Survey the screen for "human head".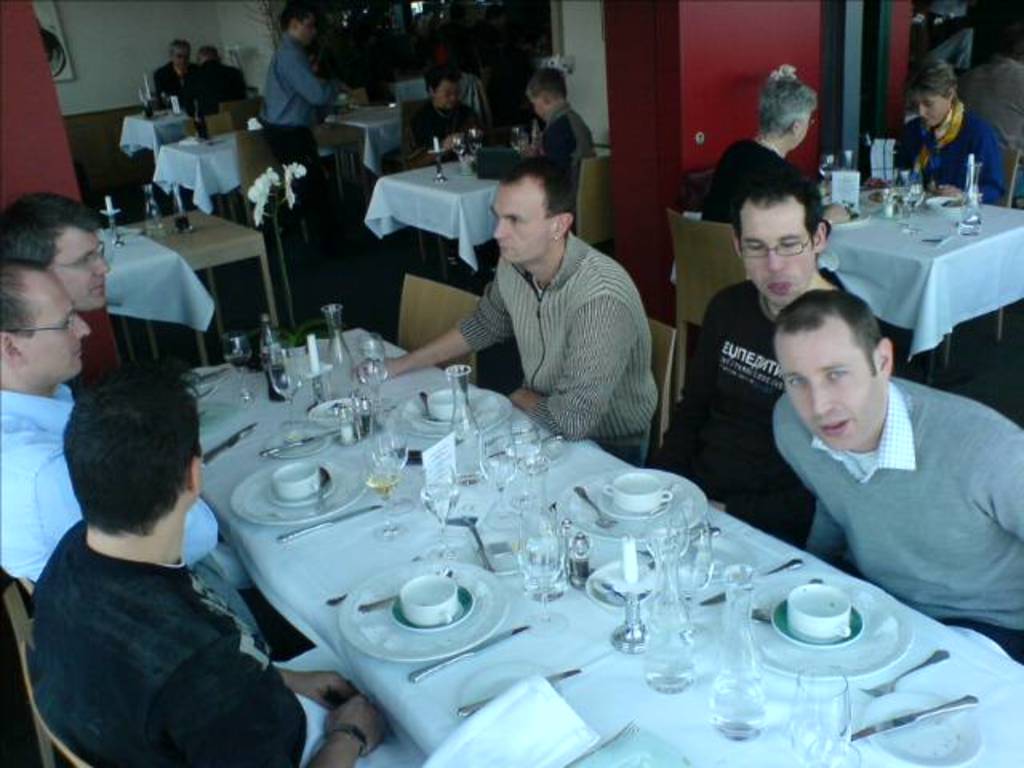
Survey found: {"left": 170, "top": 38, "right": 192, "bottom": 67}.
